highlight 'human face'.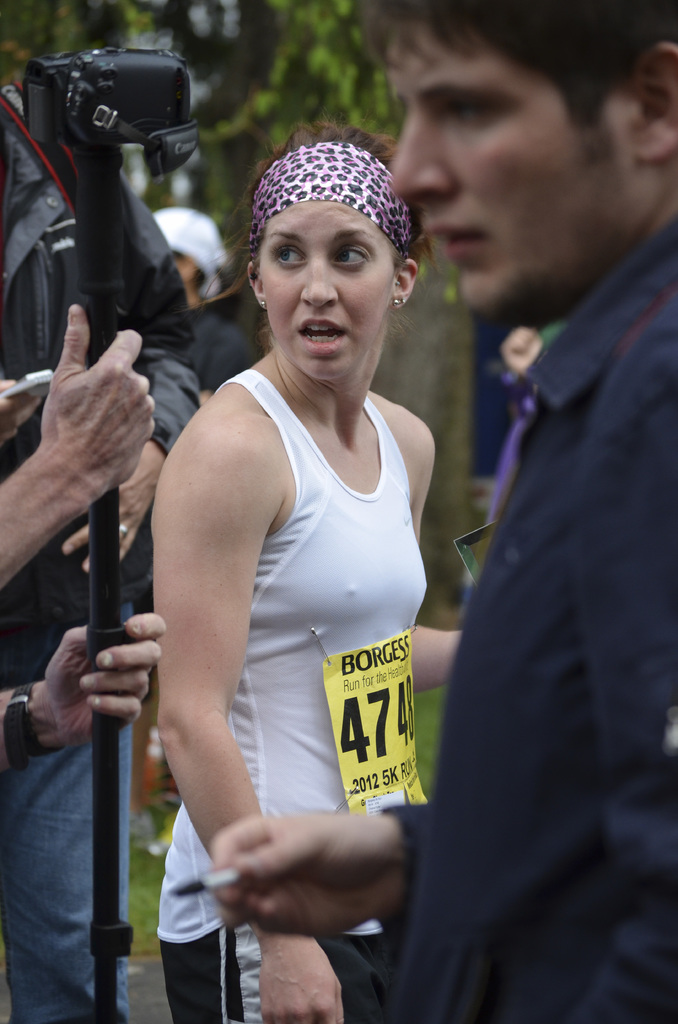
Highlighted region: x1=255, y1=200, x2=398, y2=379.
